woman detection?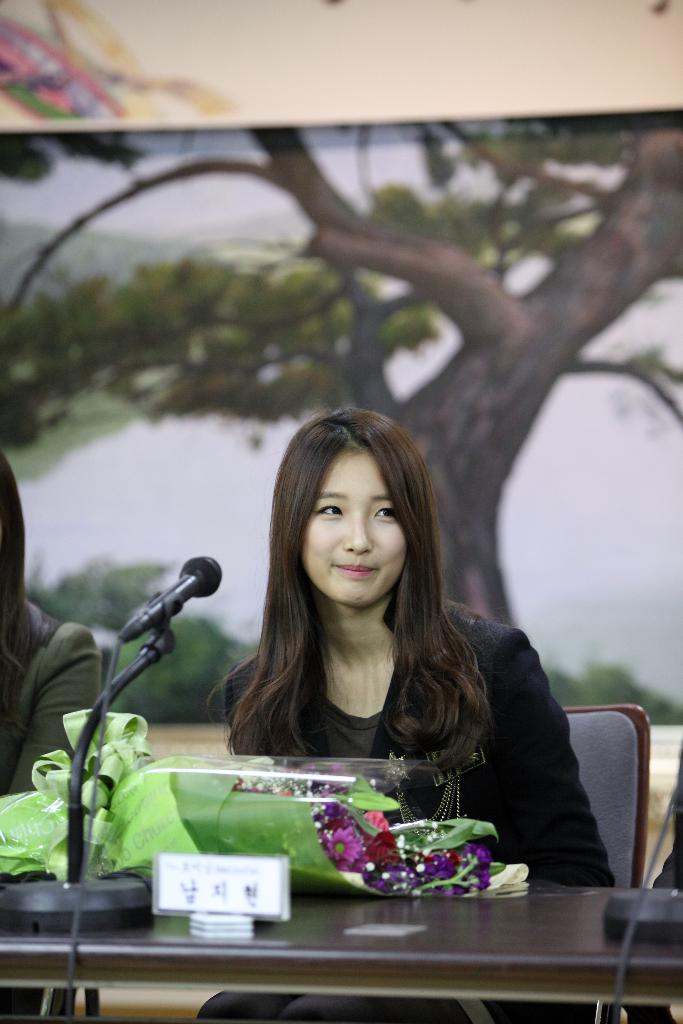
bbox(196, 385, 597, 874)
